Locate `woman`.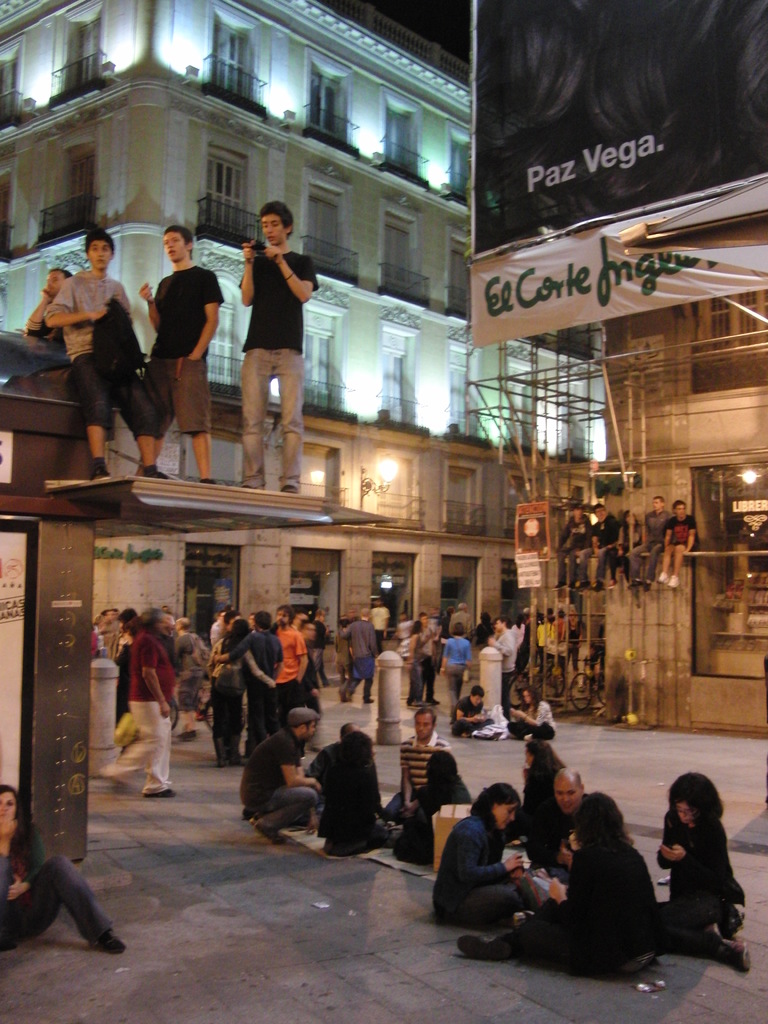
Bounding box: box=[472, 609, 496, 650].
